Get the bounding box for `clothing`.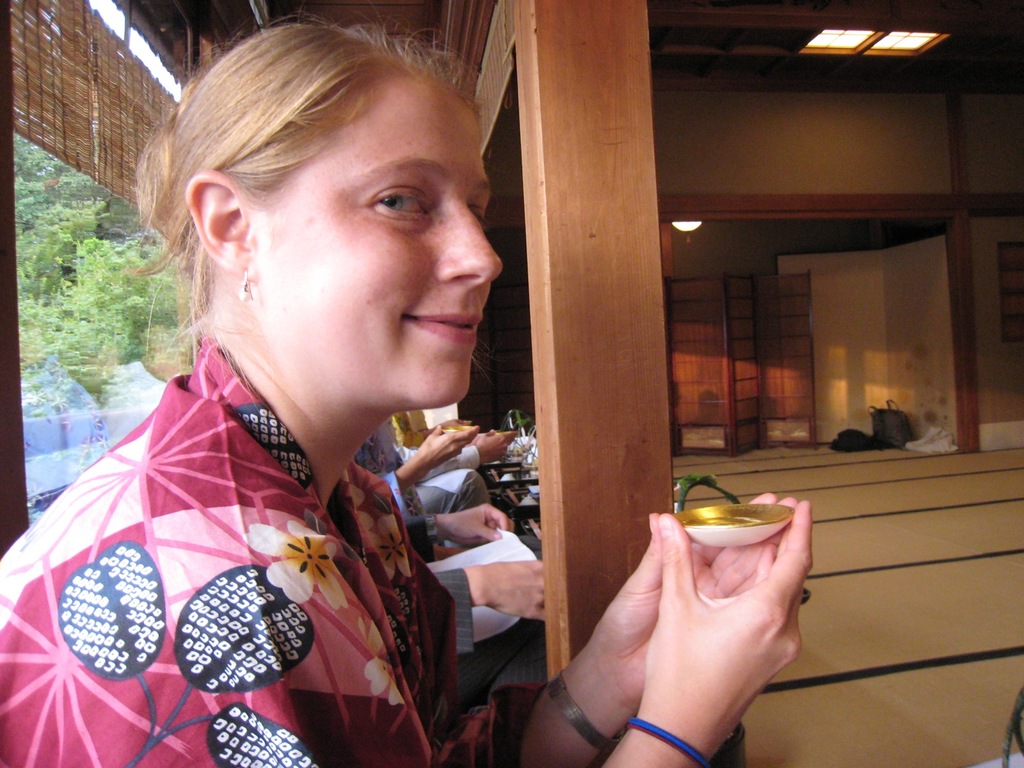
bbox(353, 438, 437, 556).
